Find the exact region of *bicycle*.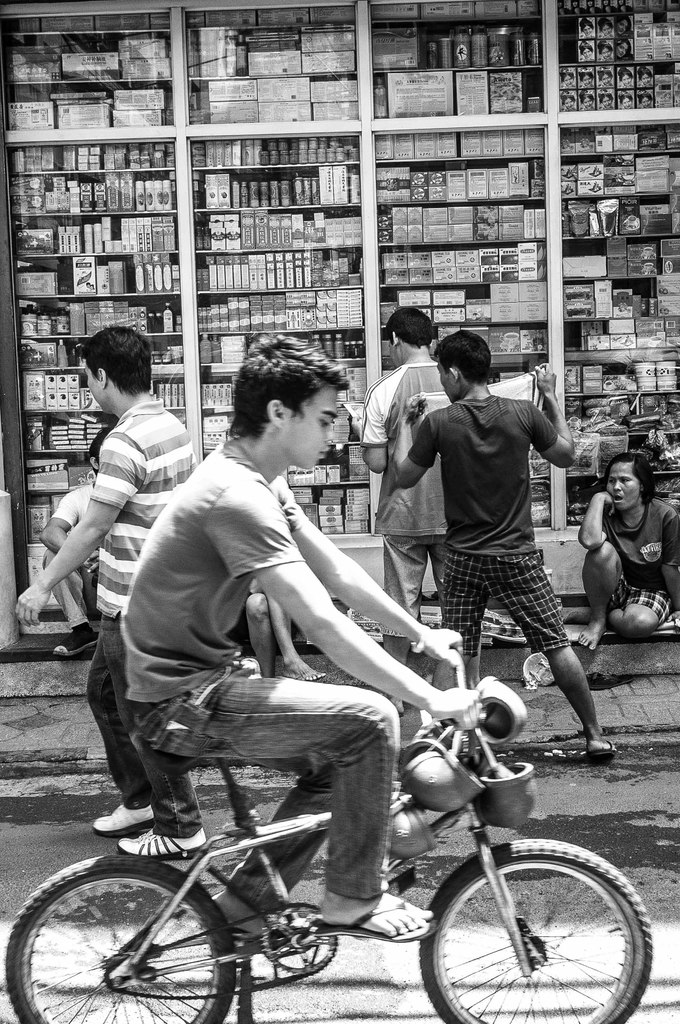
Exact region: (x1=20, y1=678, x2=661, y2=1020).
